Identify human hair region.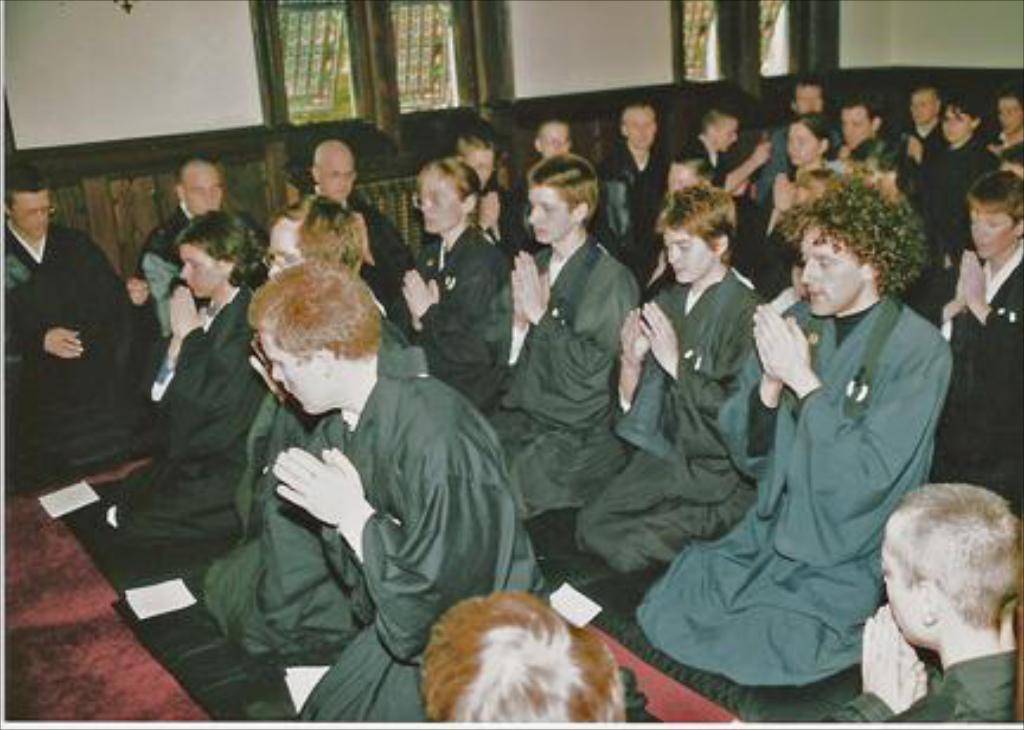
Region: Rect(270, 185, 358, 265).
